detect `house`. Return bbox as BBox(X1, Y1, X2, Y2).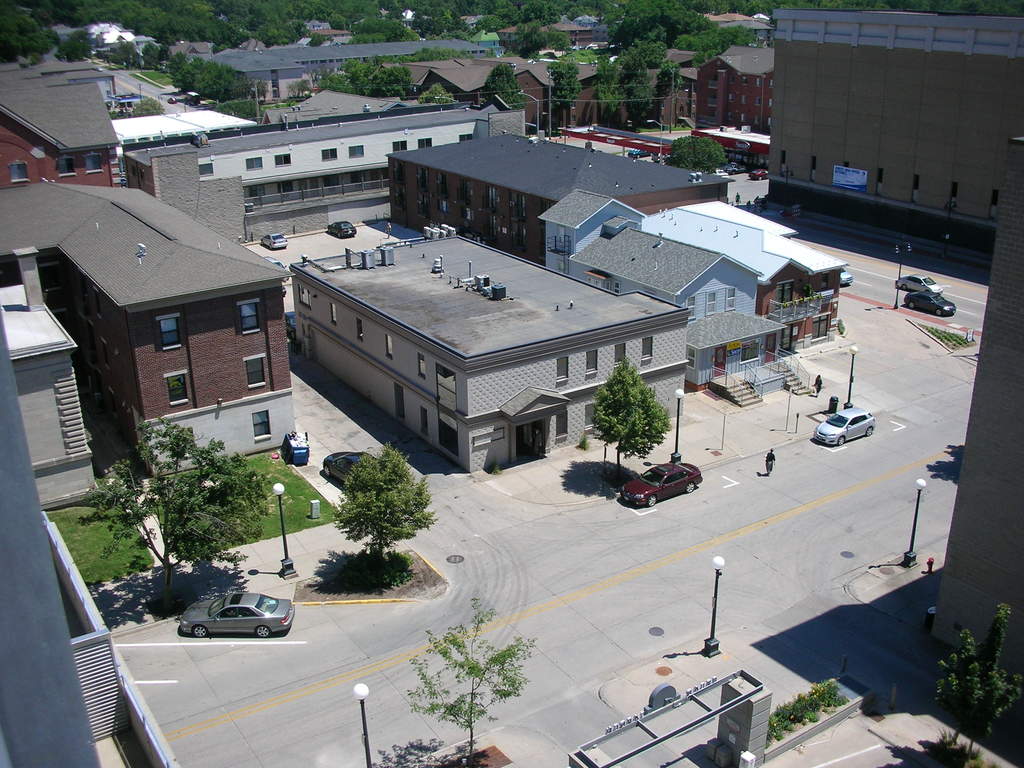
BBox(134, 120, 537, 250).
